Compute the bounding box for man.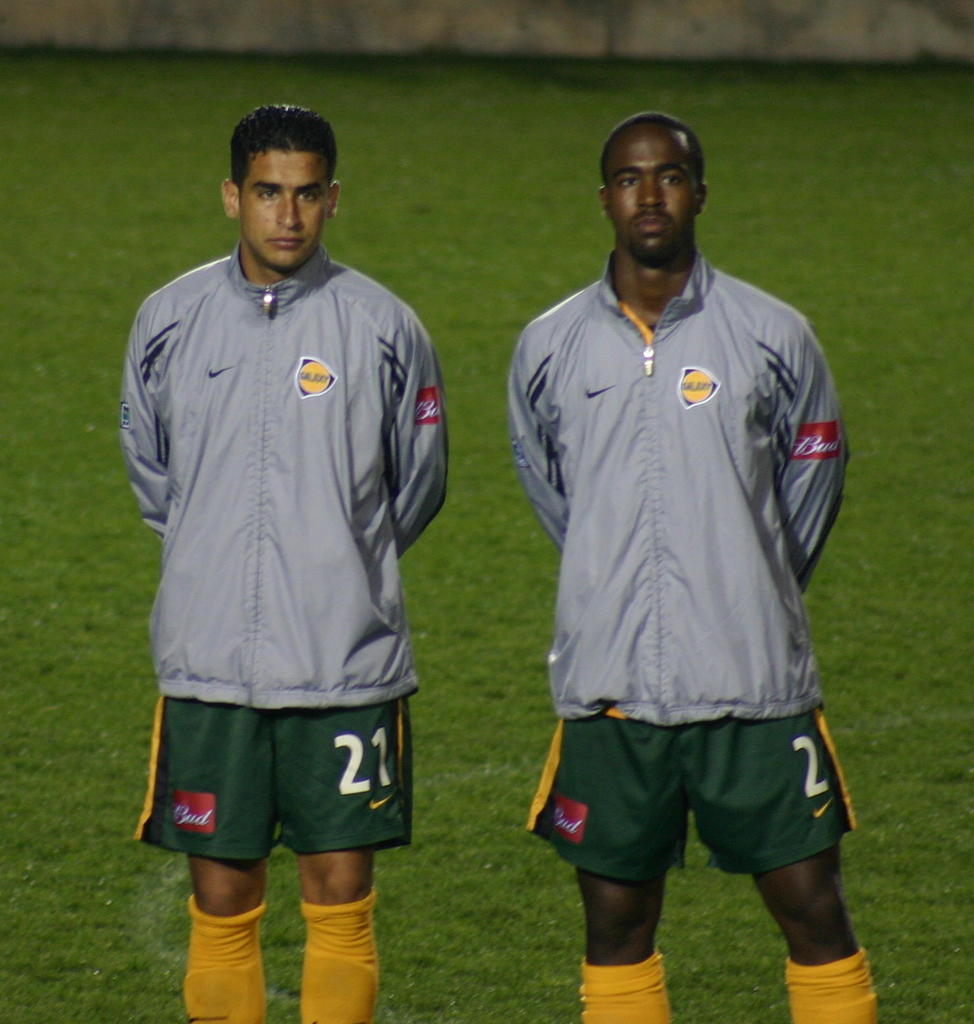
494 86 862 1010.
